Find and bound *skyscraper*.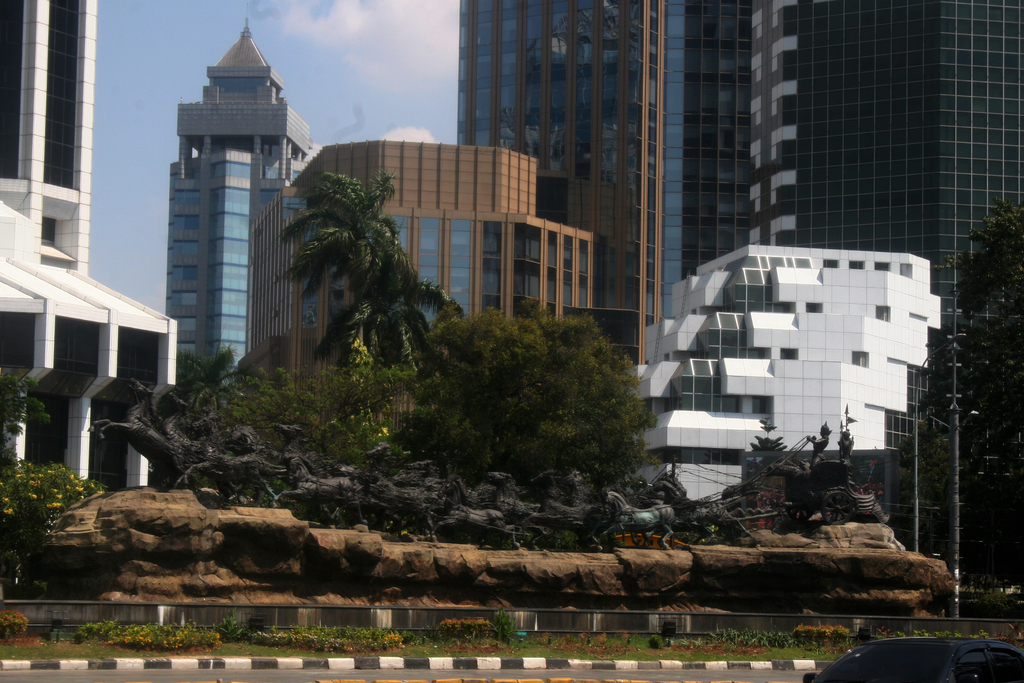
Bound: pyautogui.locateOnScreen(150, 6, 314, 378).
